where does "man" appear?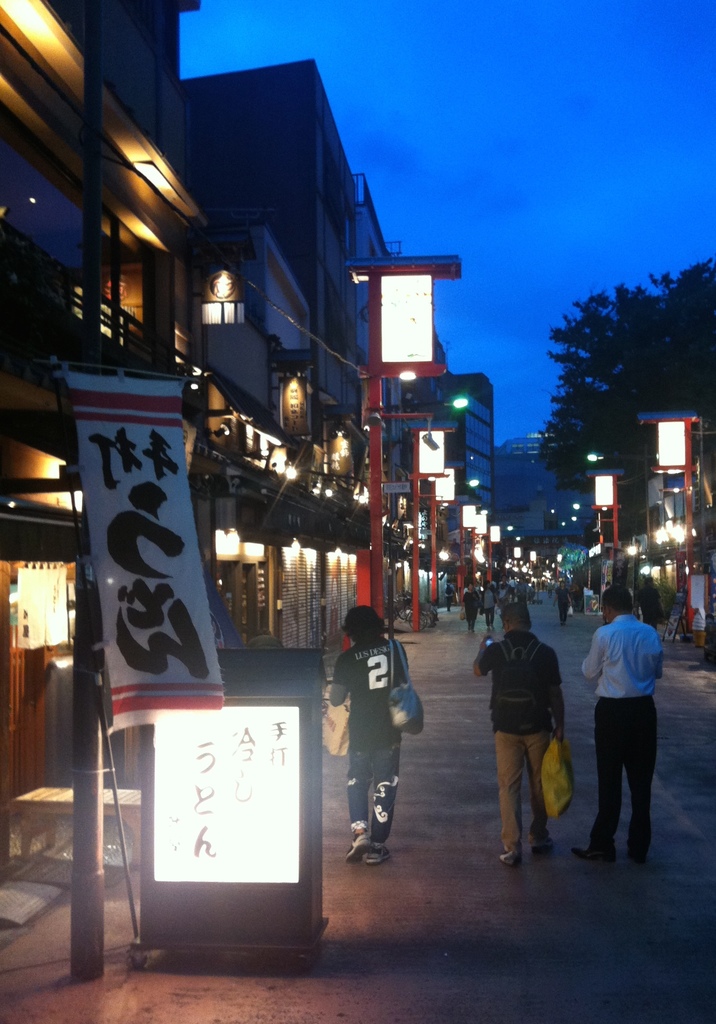
Appears at [left=596, top=571, right=685, bottom=866].
